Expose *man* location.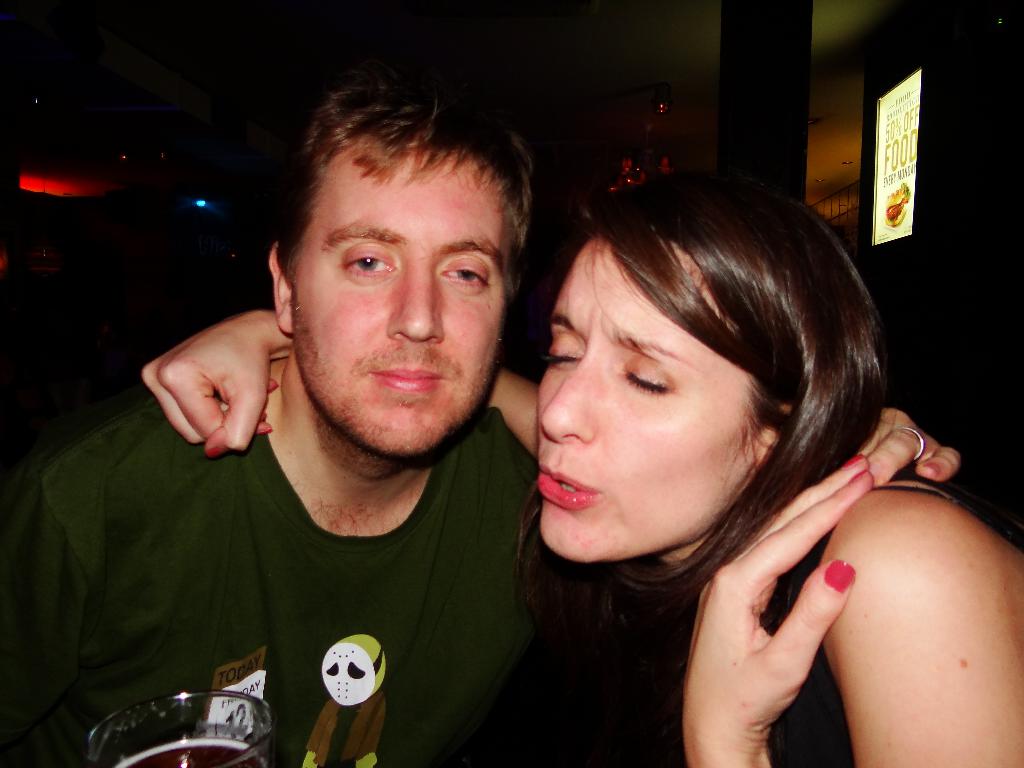
Exposed at crop(0, 73, 963, 767).
